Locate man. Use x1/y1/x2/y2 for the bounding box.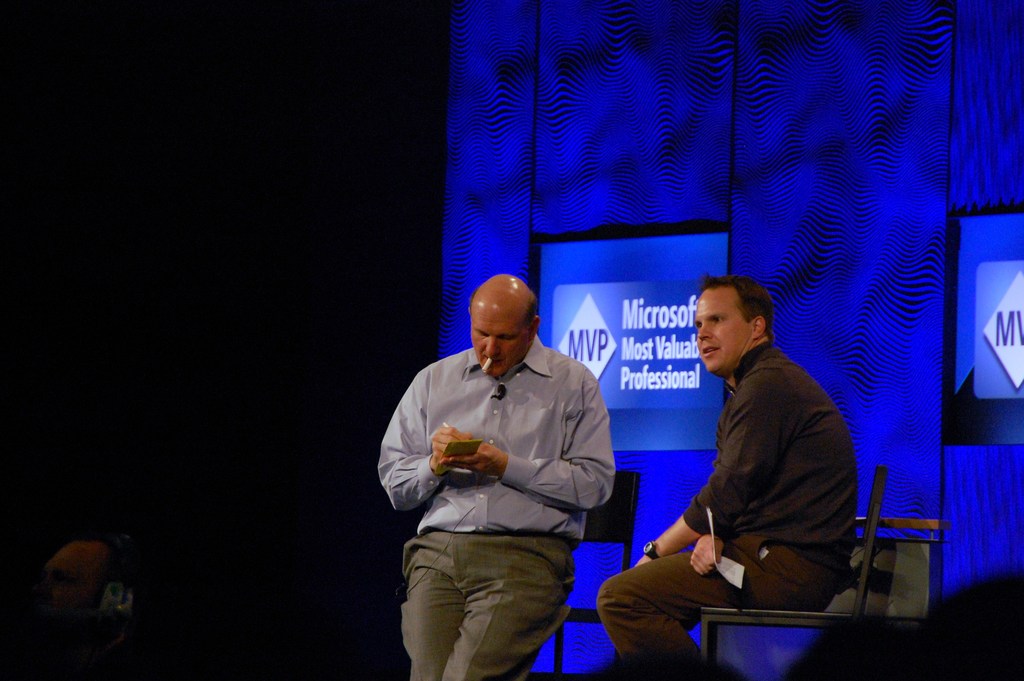
607/254/846/680.
